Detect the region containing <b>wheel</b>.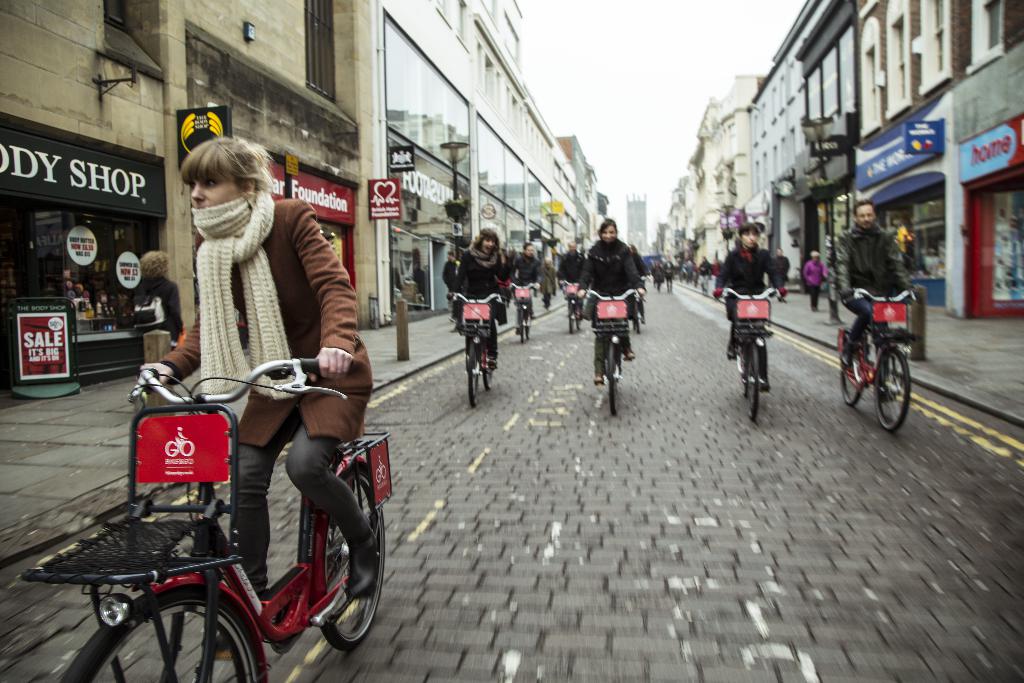
566, 306, 577, 332.
